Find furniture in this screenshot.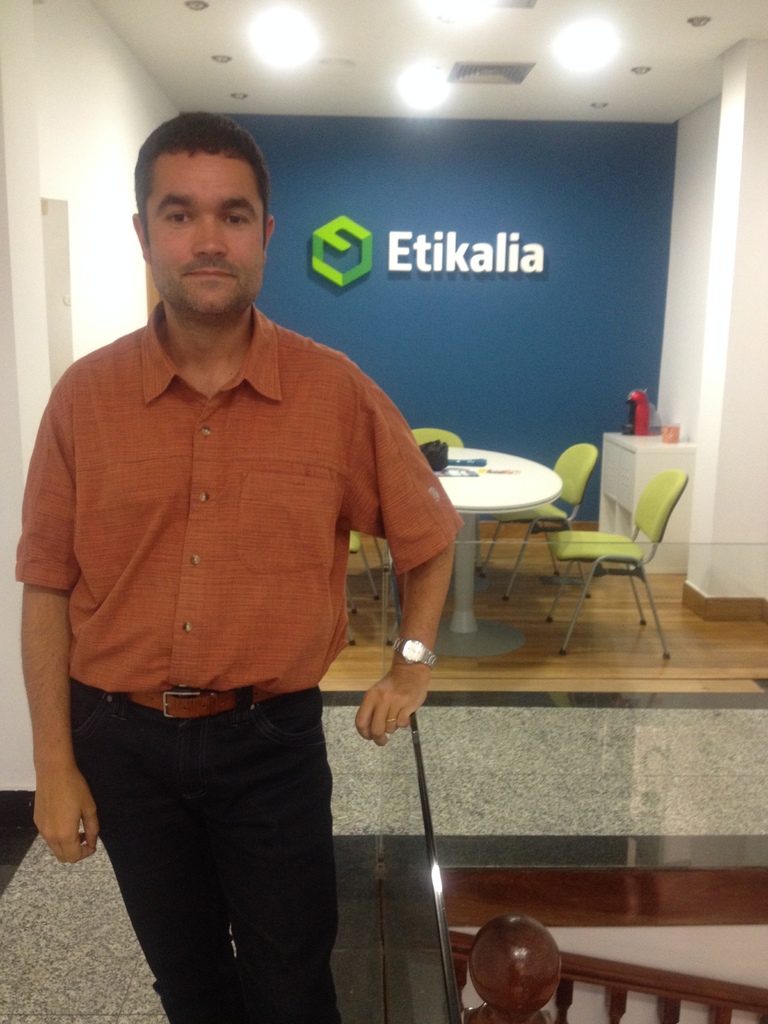
The bounding box for furniture is bbox=(400, 449, 563, 659).
